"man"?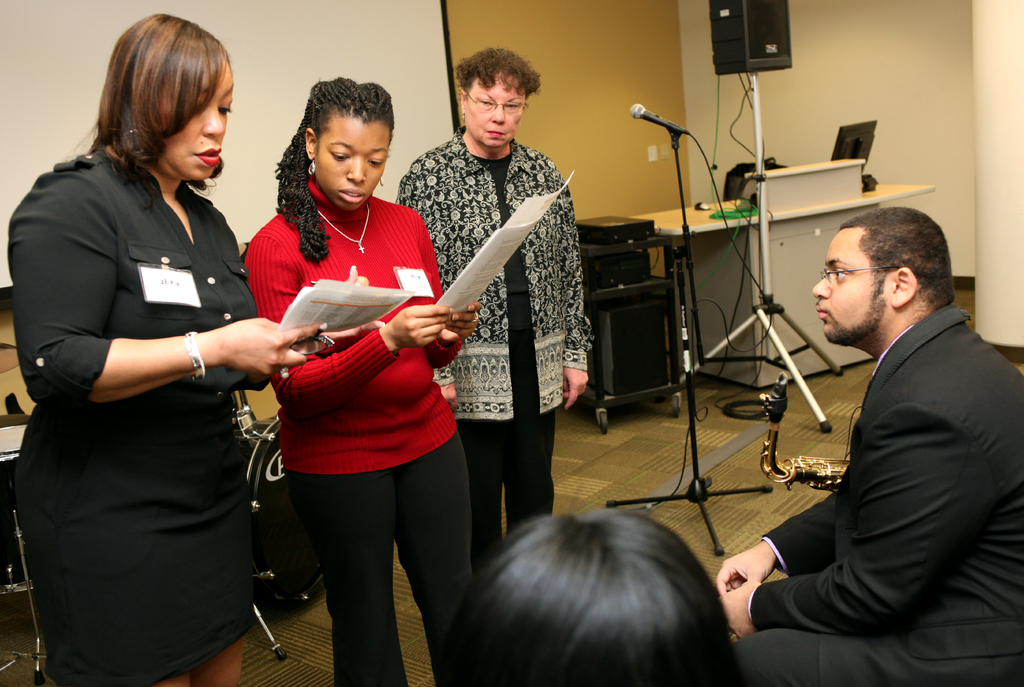
bbox=[744, 167, 1015, 686]
